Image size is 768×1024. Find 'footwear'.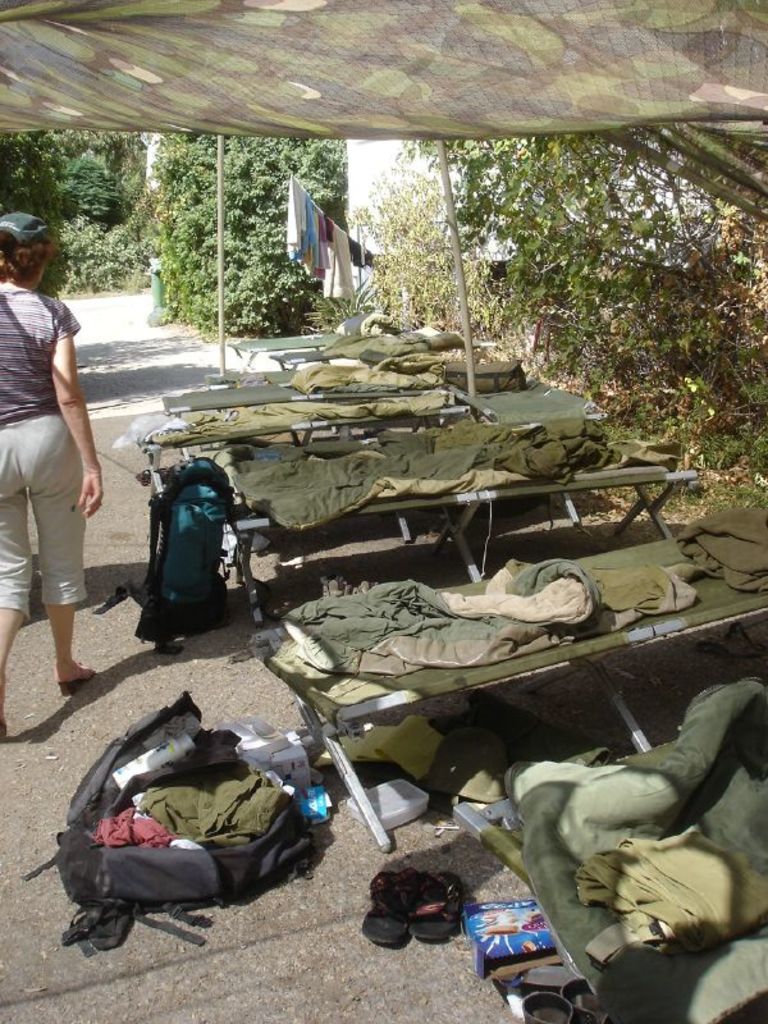
(x1=353, y1=859, x2=428, y2=954).
